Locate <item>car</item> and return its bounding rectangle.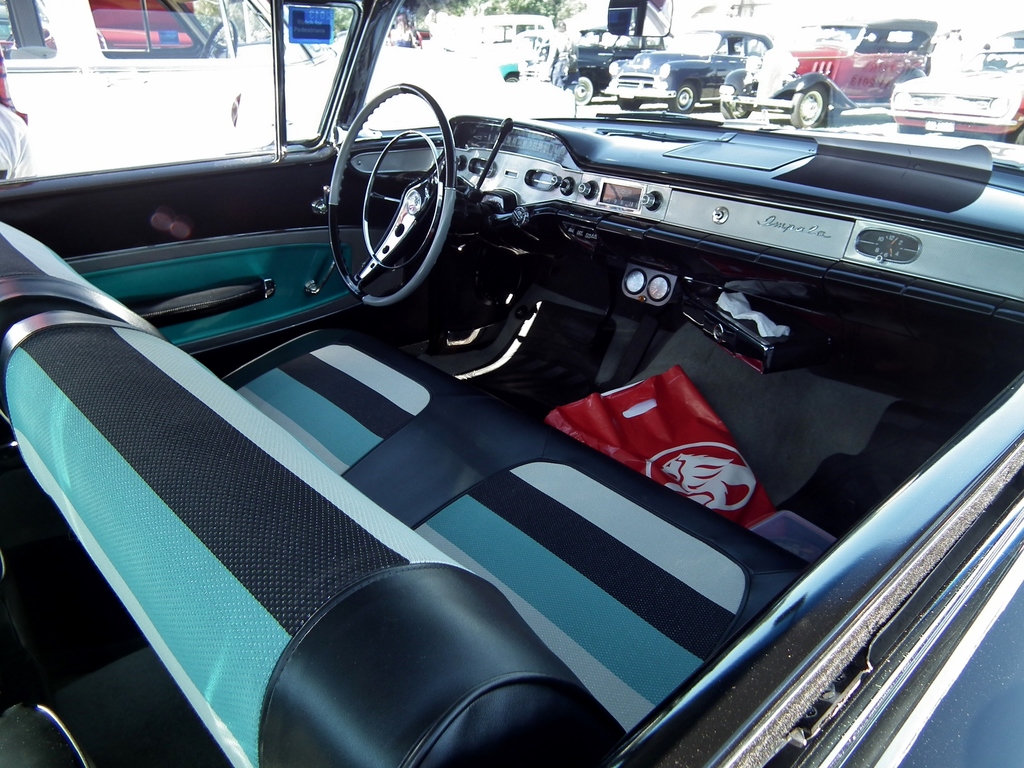
x1=6, y1=42, x2=1023, y2=767.
